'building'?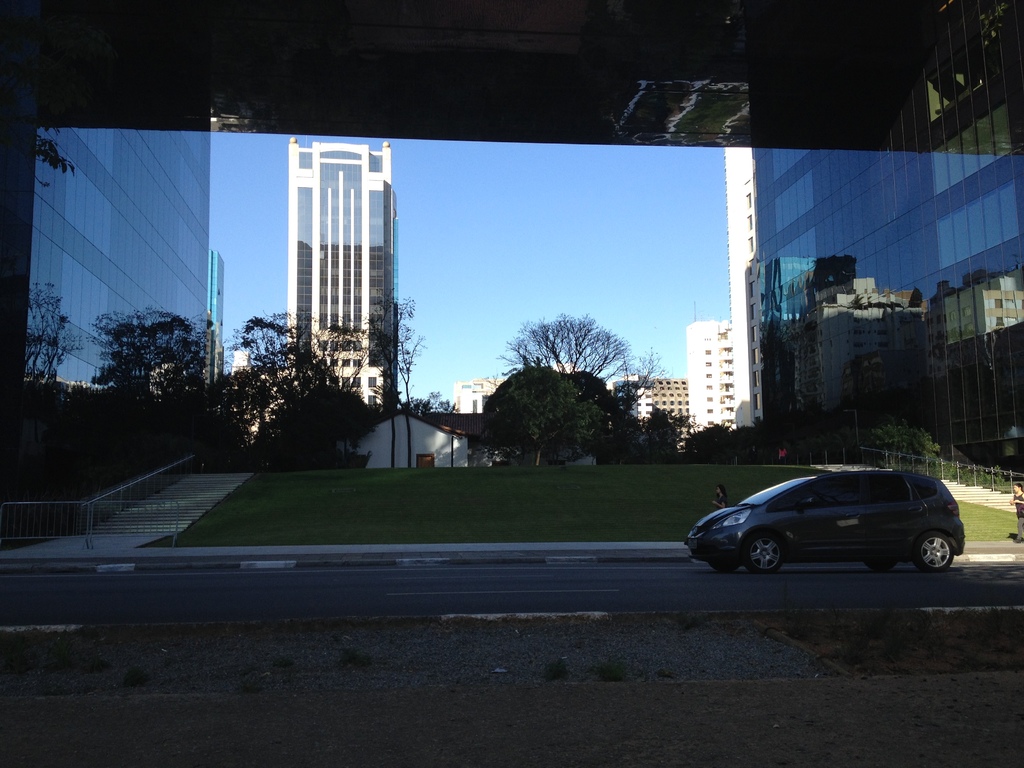
box=[687, 322, 734, 433]
